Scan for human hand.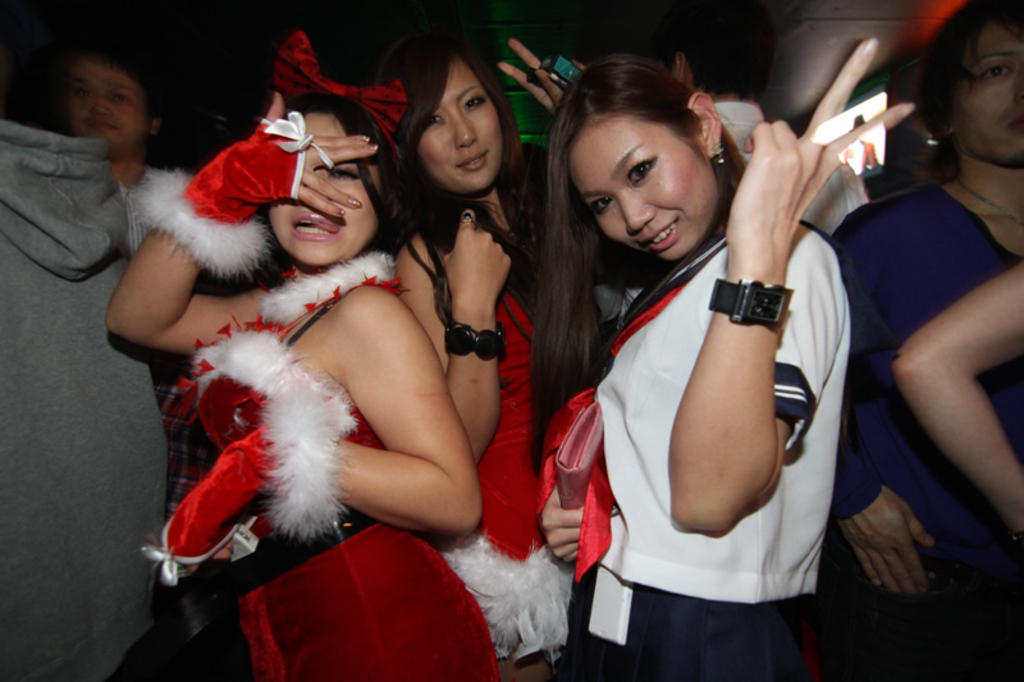
Scan result: box(495, 37, 585, 118).
